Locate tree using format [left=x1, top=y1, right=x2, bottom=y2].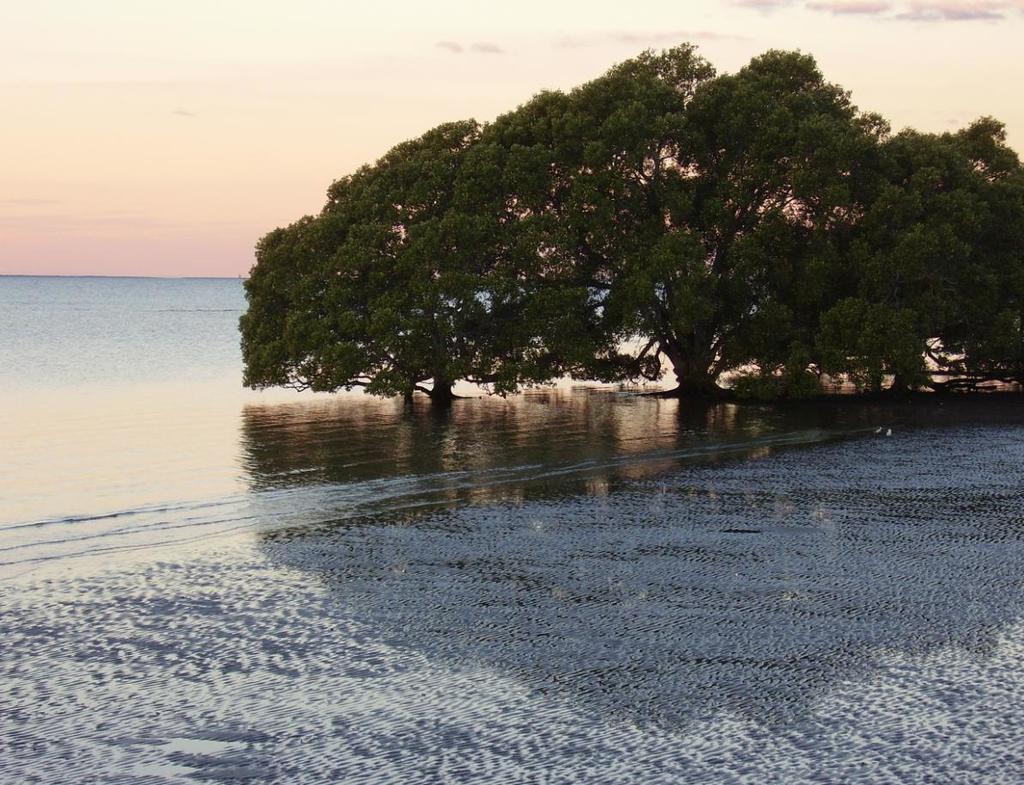
[left=743, top=118, right=1023, bottom=400].
